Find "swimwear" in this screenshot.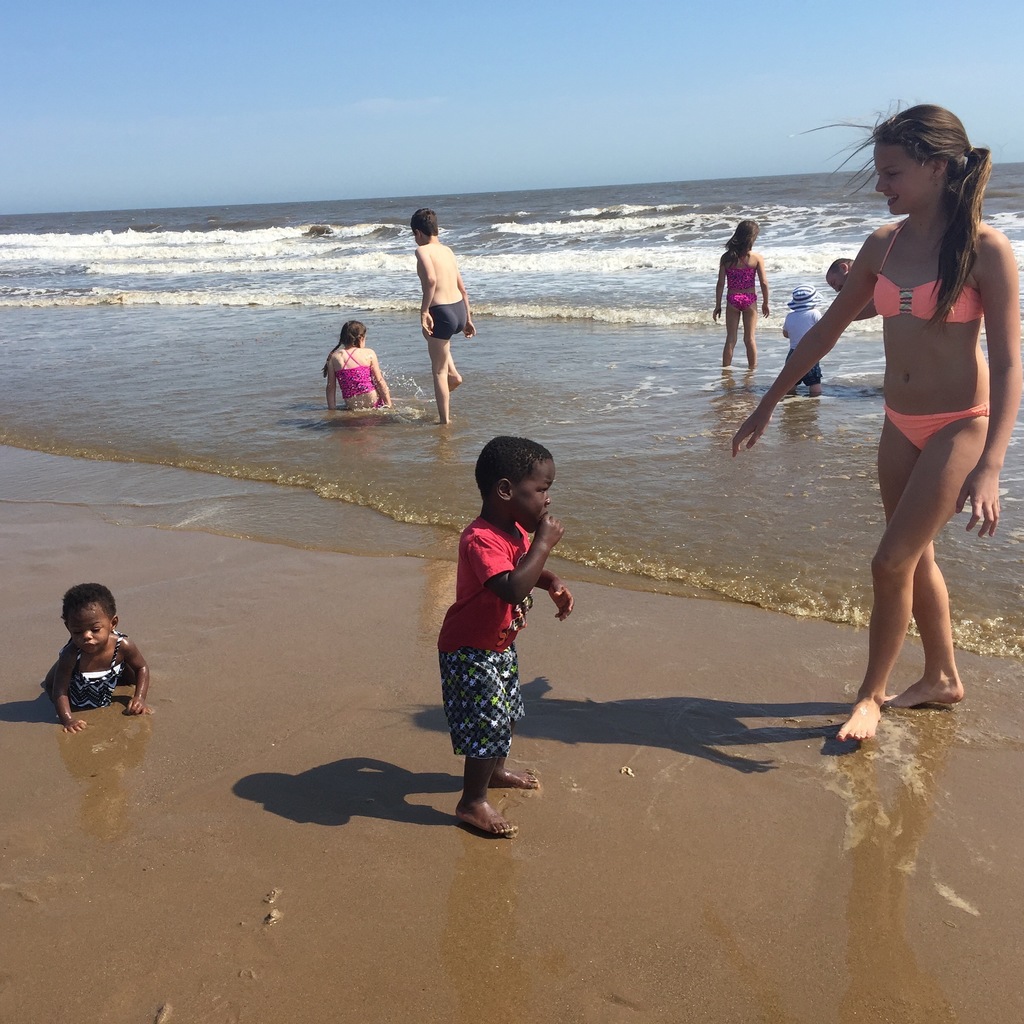
The bounding box for "swimwear" is l=727, t=253, r=764, b=311.
